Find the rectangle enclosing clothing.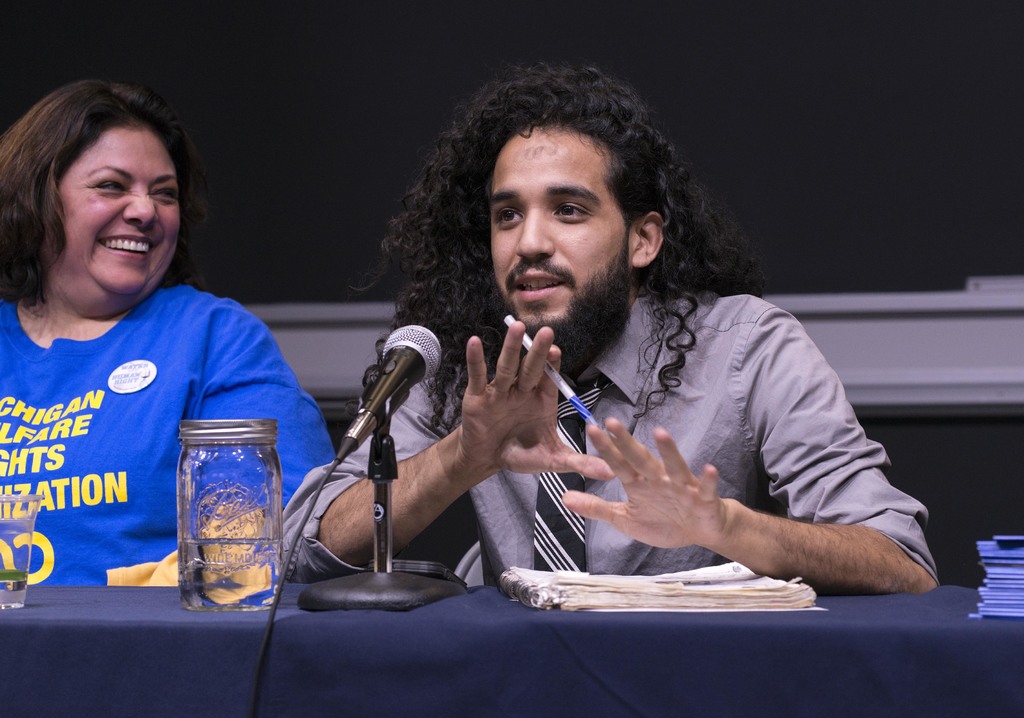
291, 286, 932, 583.
